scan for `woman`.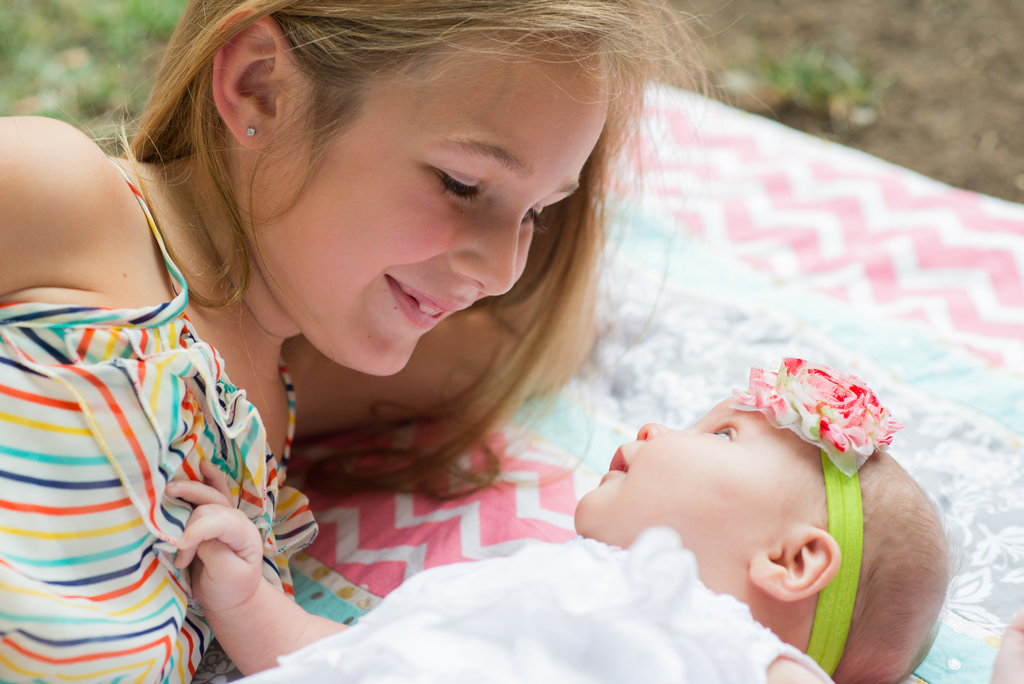
Scan result: (56,48,956,675).
